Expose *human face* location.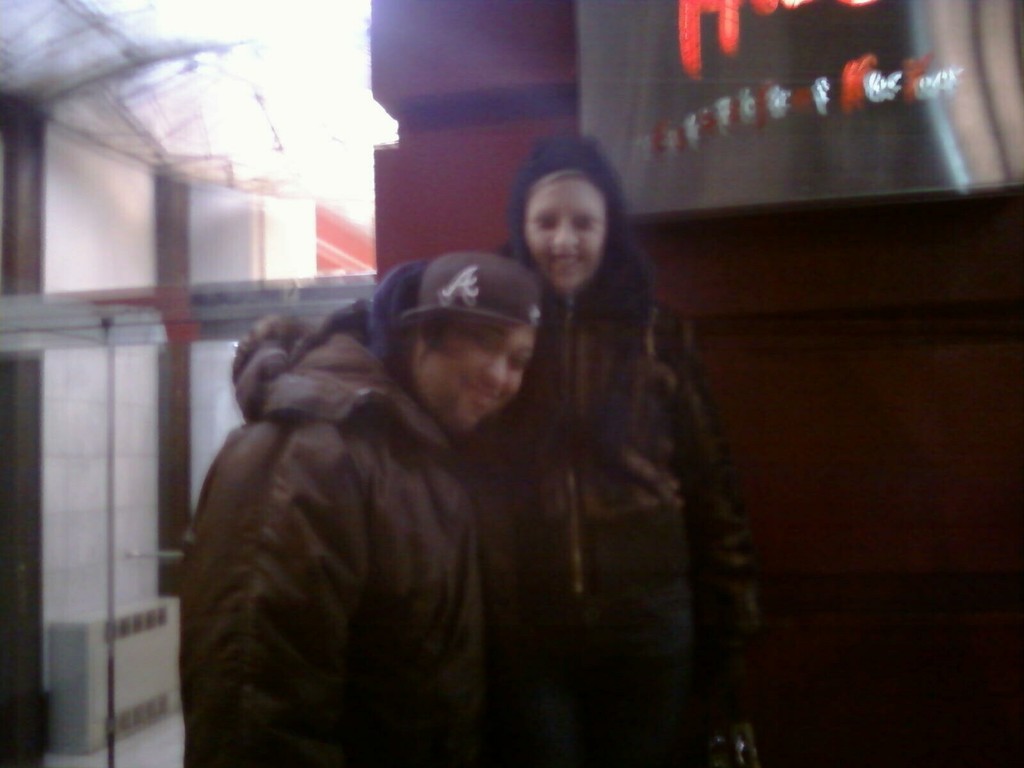
Exposed at <box>524,173,603,291</box>.
